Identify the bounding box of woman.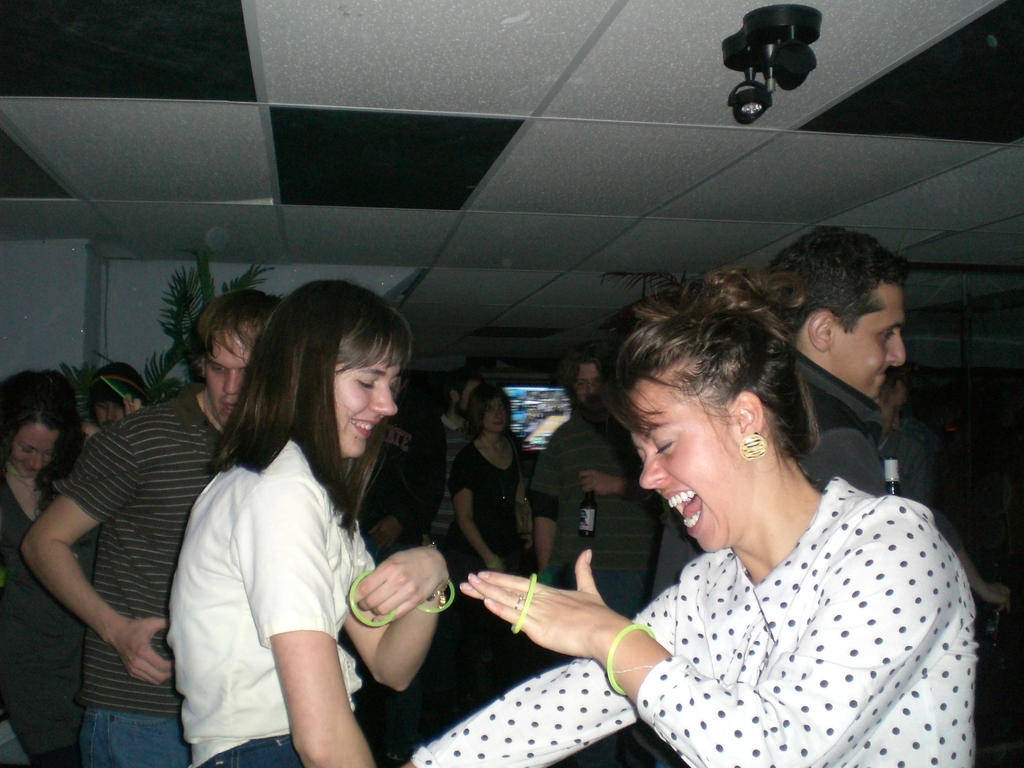
[443, 374, 548, 584].
